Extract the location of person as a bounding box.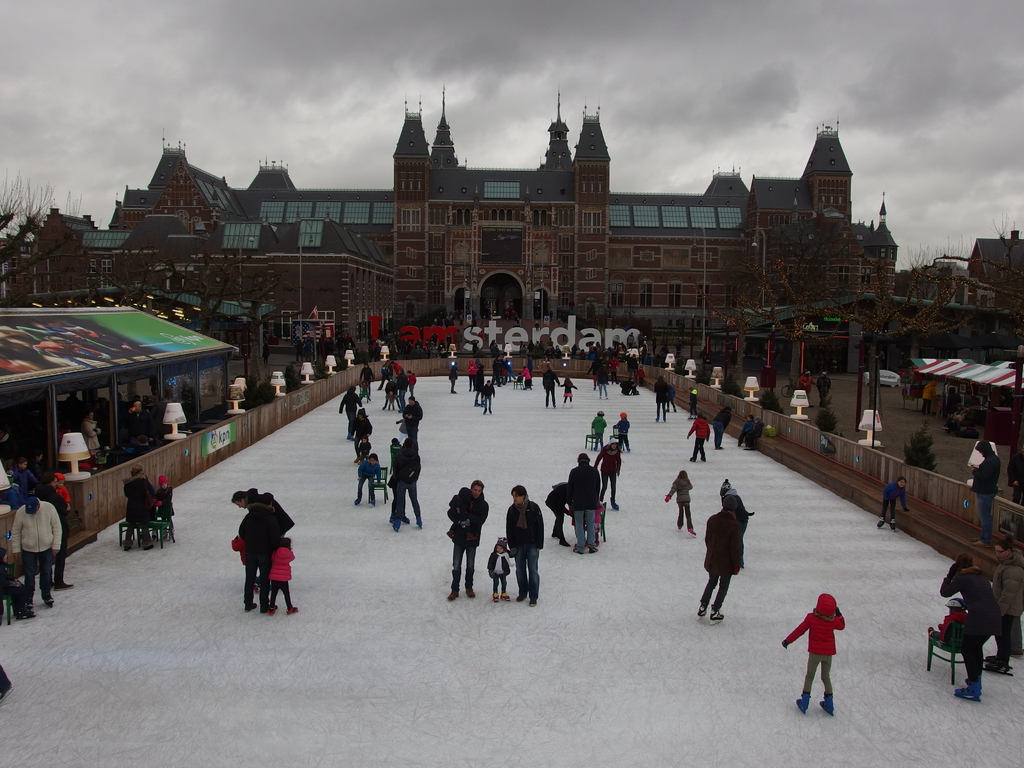
708:403:737:445.
